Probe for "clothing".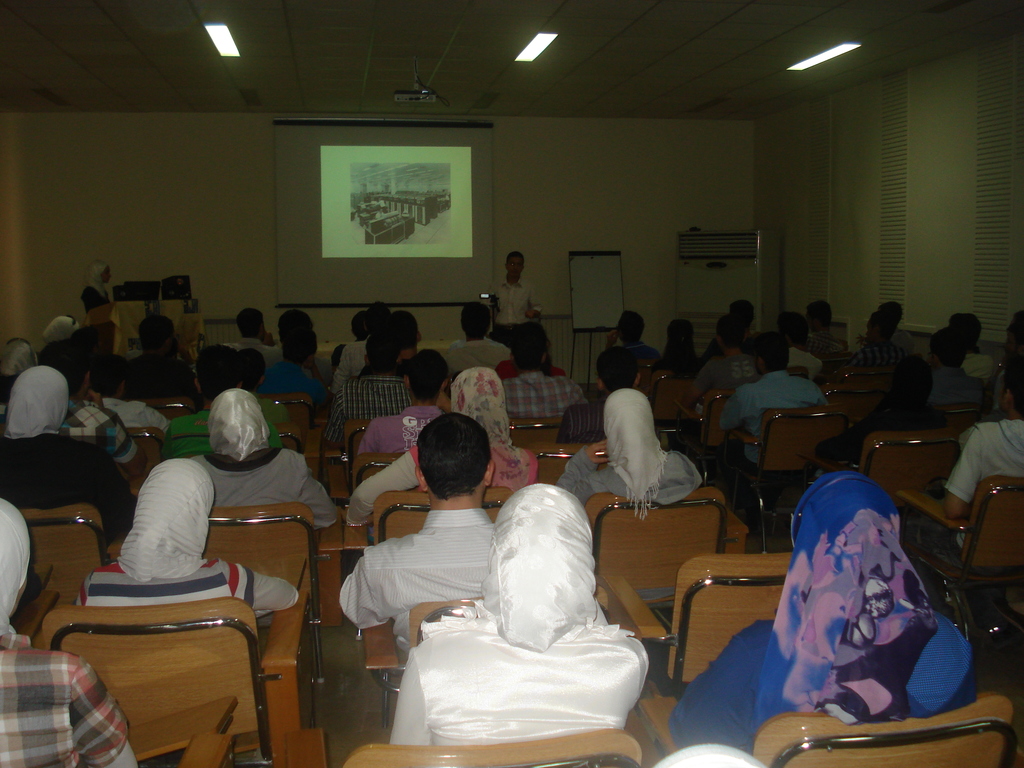
Probe result: <box>712,474,966,750</box>.
